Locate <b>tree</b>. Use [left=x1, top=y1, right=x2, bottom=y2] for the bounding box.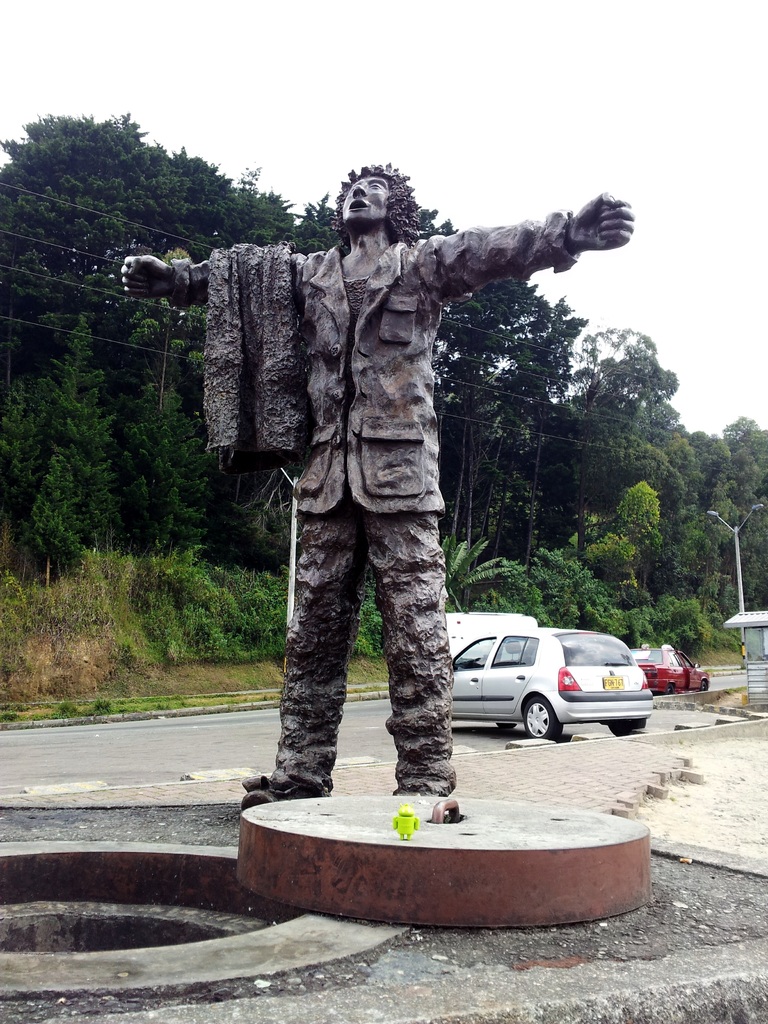
[left=44, top=305, right=124, bottom=567].
